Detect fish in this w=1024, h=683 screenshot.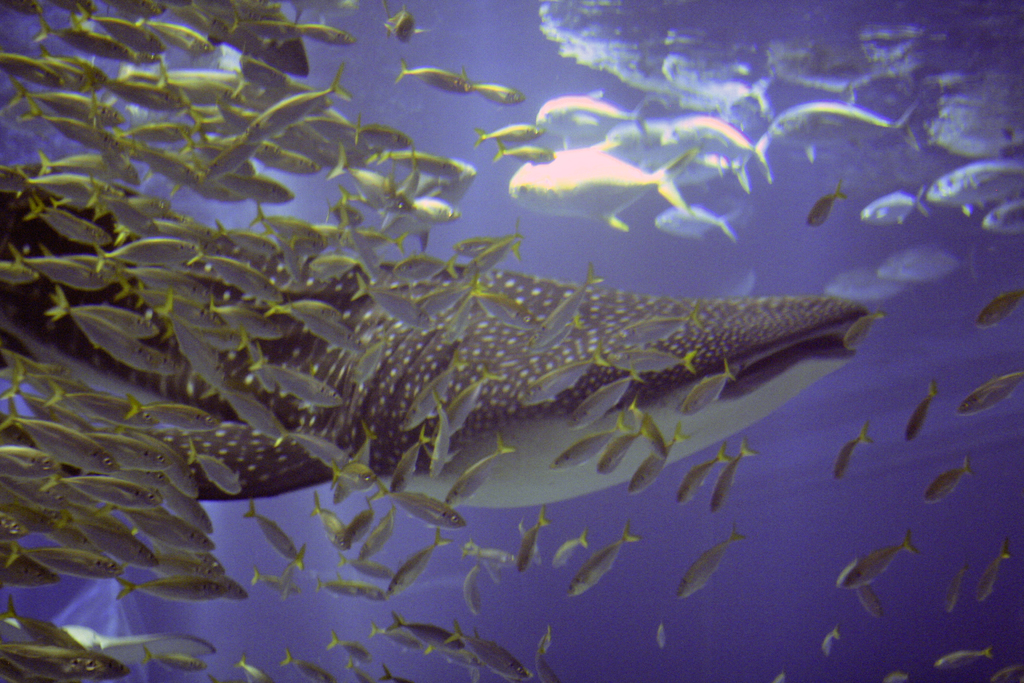
Detection: <box>924,158,1023,210</box>.
